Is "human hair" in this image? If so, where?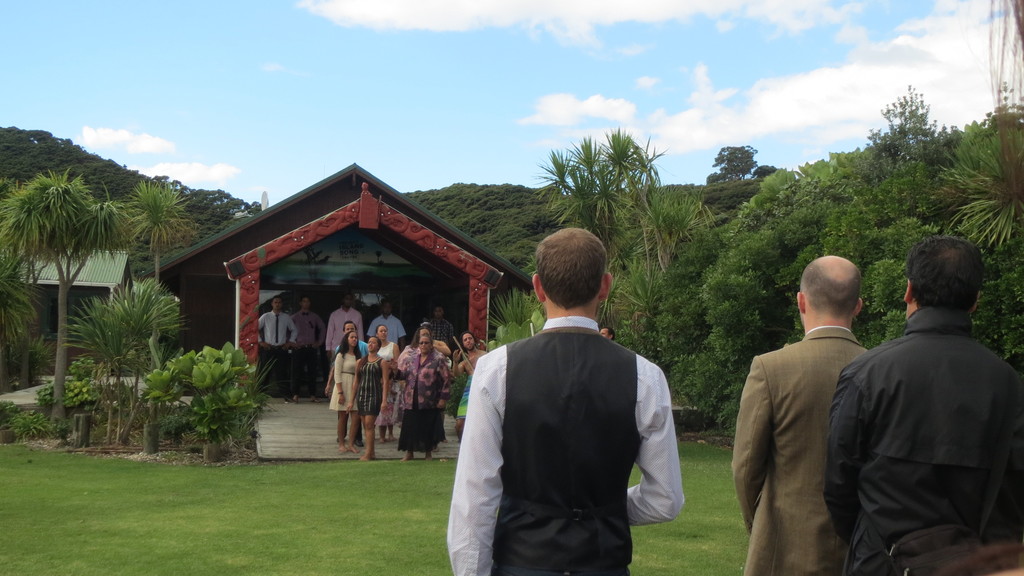
Yes, at x1=533, y1=221, x2=613, y2=307.
